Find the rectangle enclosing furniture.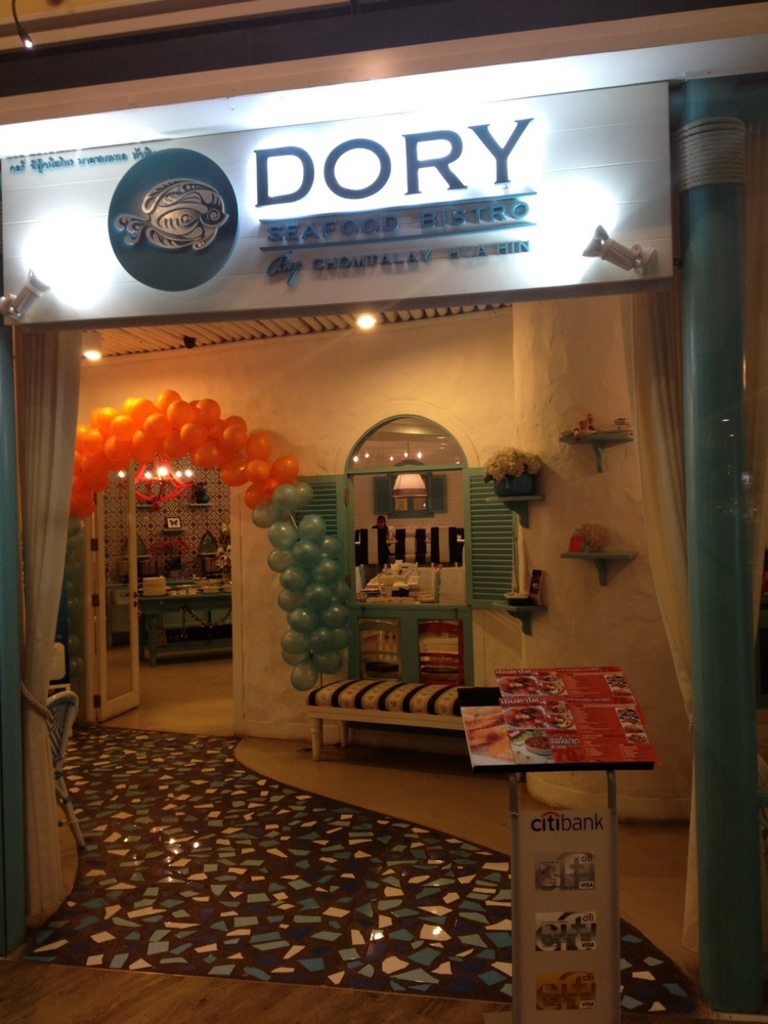
(302,673,469,757).
